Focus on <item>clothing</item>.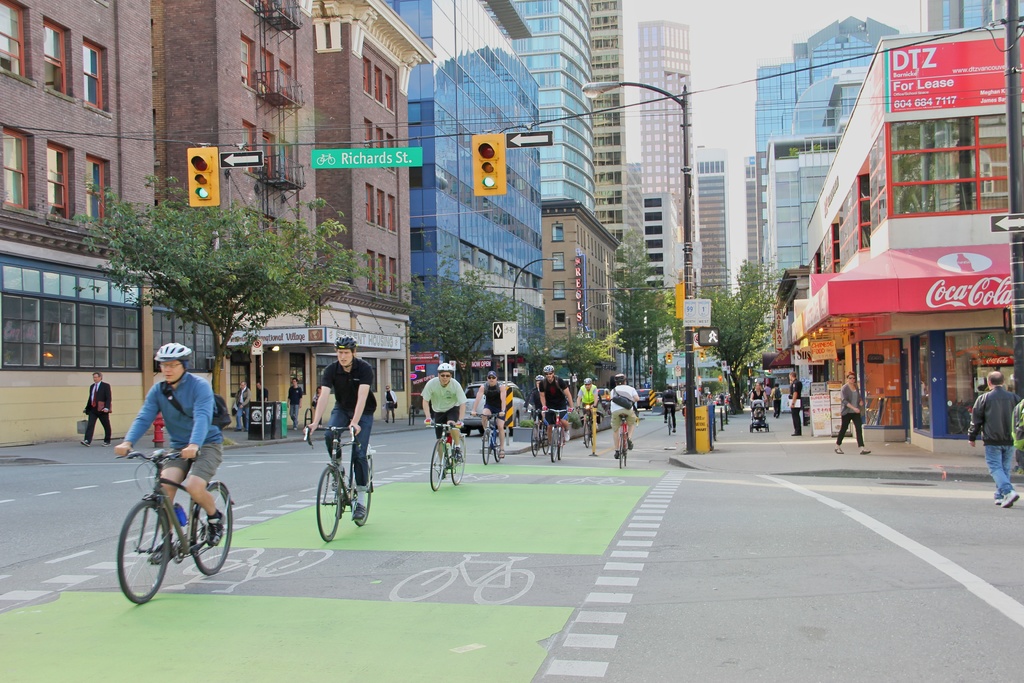
Focused at region(237, 389, 253, 428).
